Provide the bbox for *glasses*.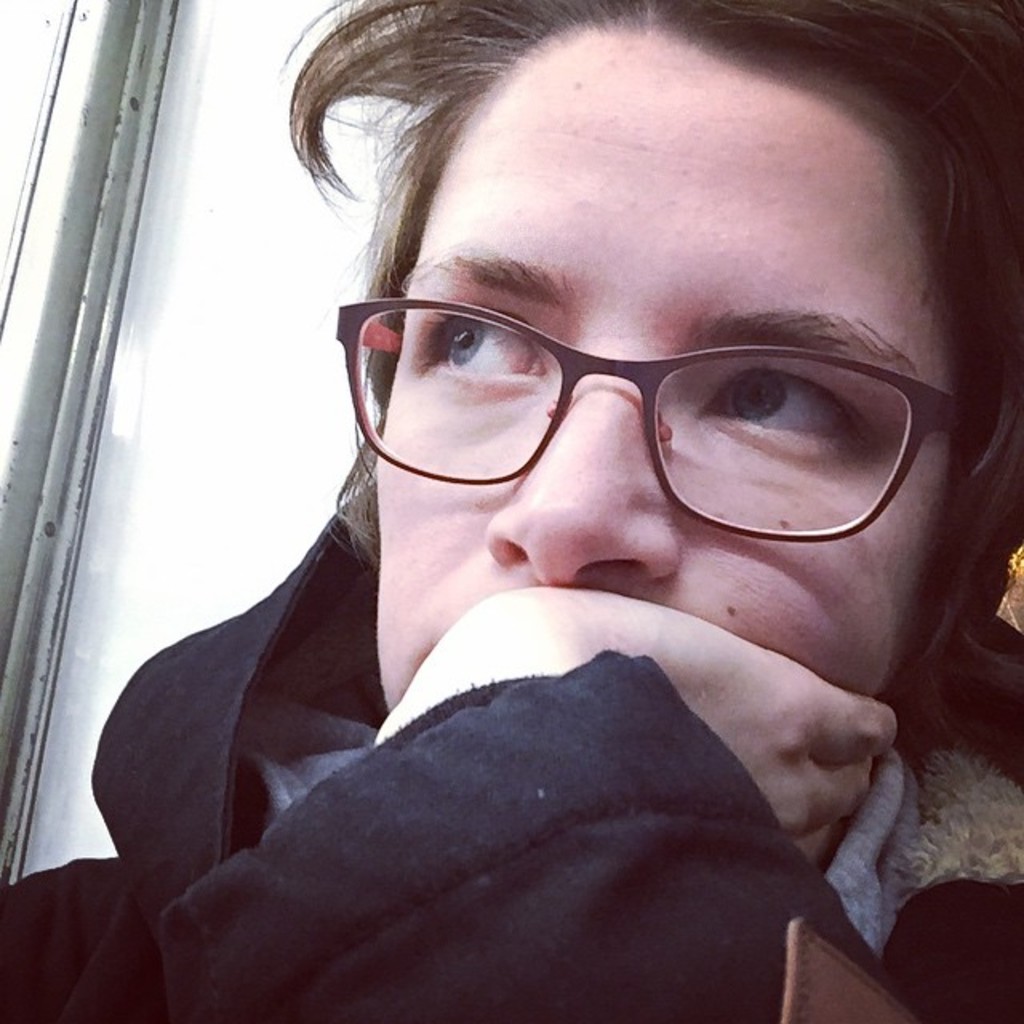
{"left": 322, "top": 293, "right": 1005, "bottom": 570}.
